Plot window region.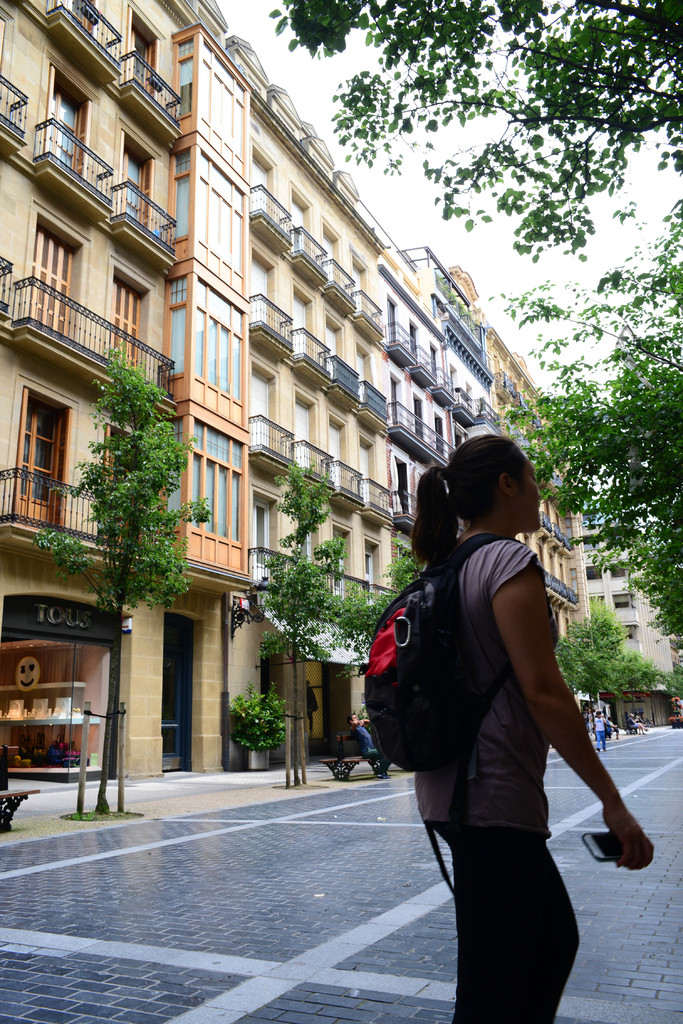
Plotted at rect(182, 424, 249, 538).
